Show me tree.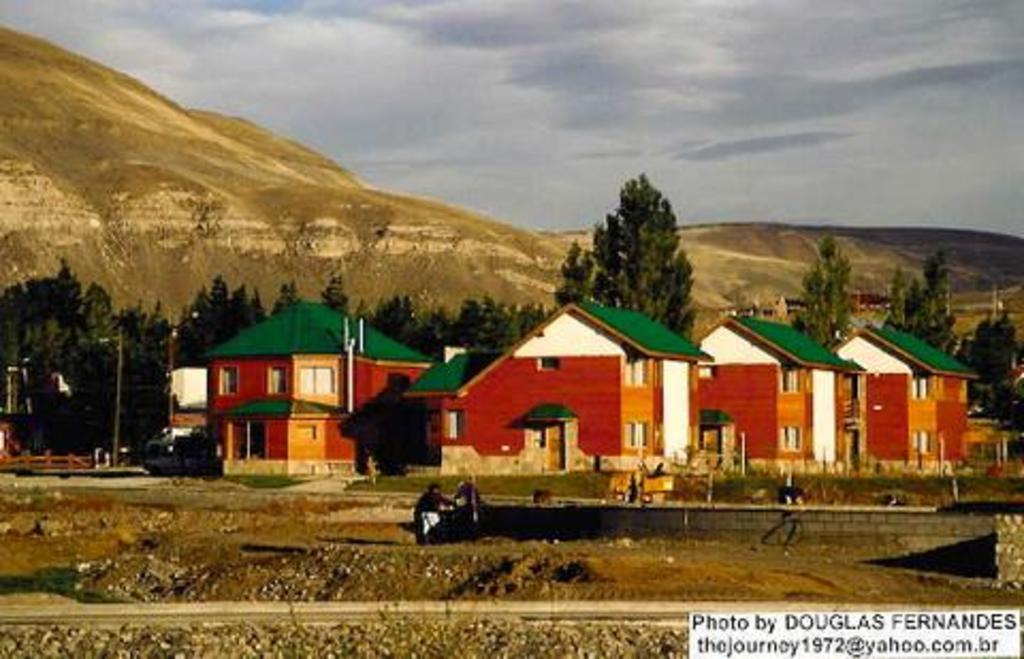
tree is here: 956 318 1022 424.
